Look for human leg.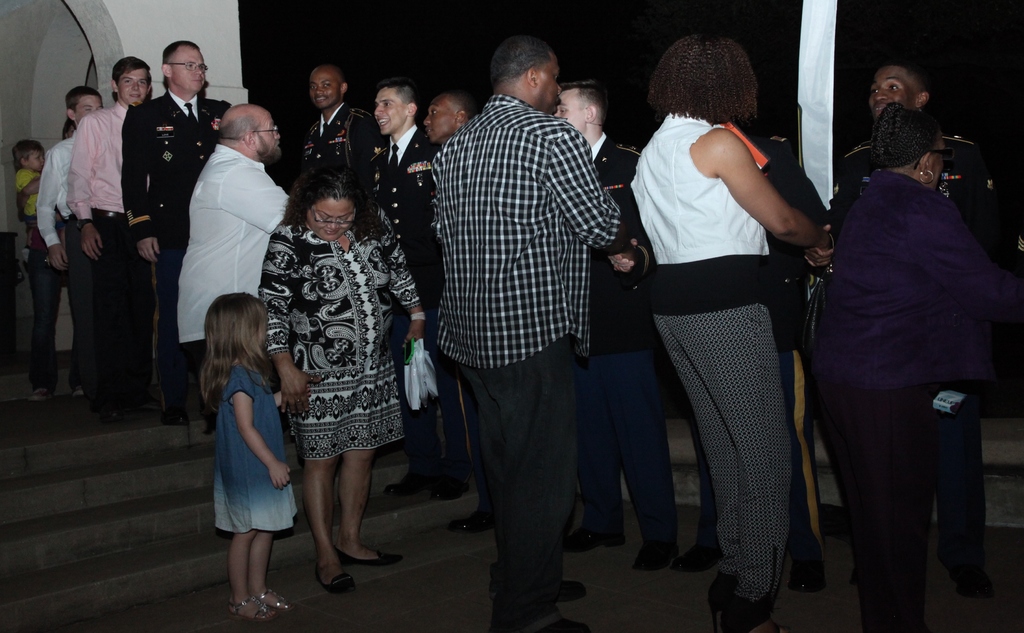
Found: select_region(627, 335, 675, 575).
